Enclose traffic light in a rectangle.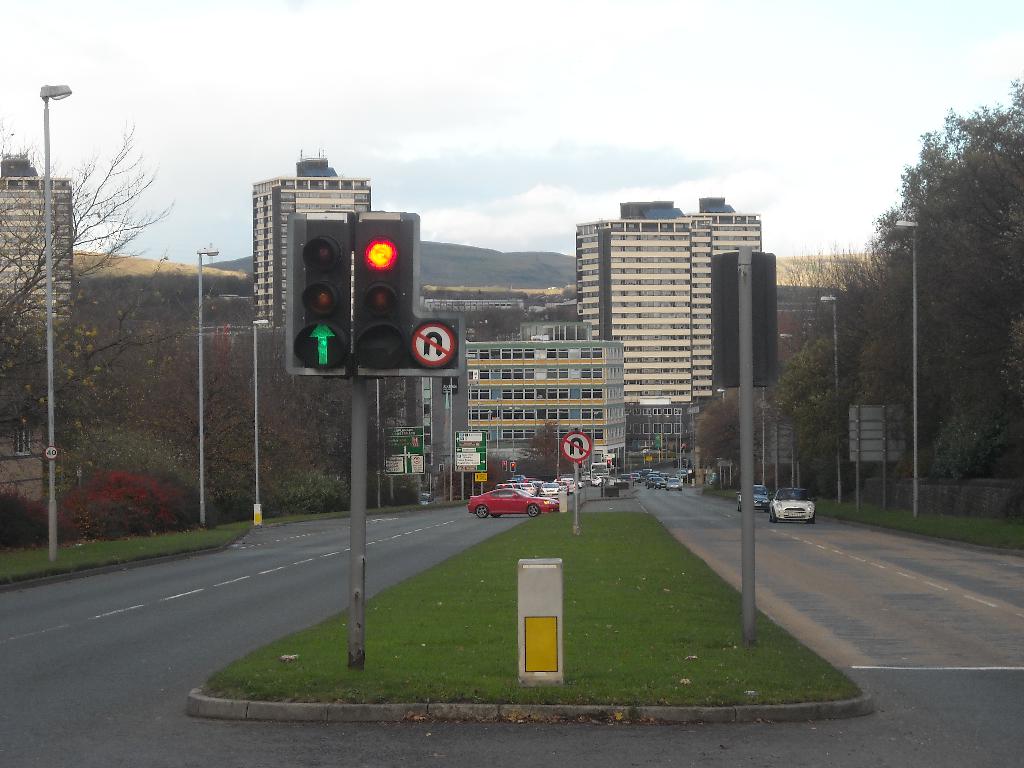
<region>348, 218, 430, 375</region>.
